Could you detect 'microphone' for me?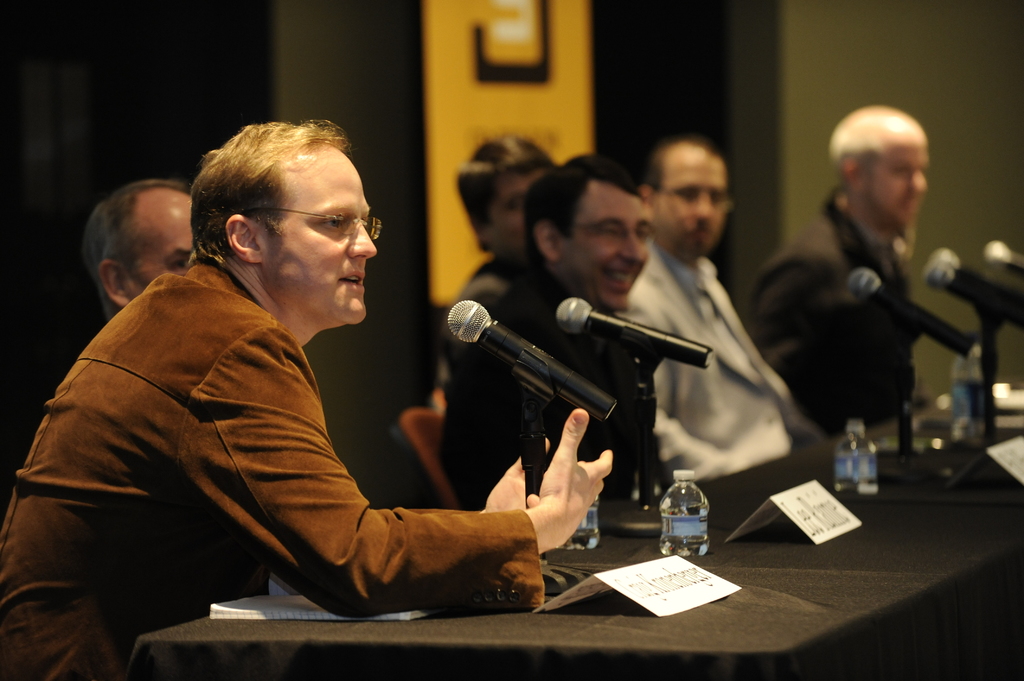
Detection result: box(982, 239, 1023, 280).
